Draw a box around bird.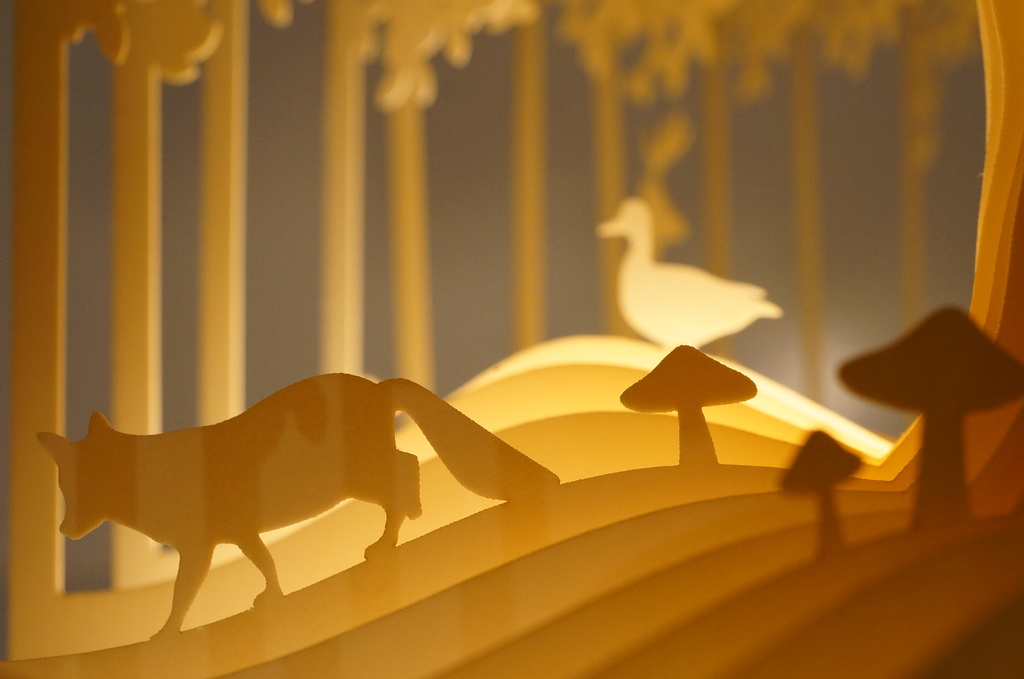
pyautogui.locateOnScreen(595, 195, 788, 354).
